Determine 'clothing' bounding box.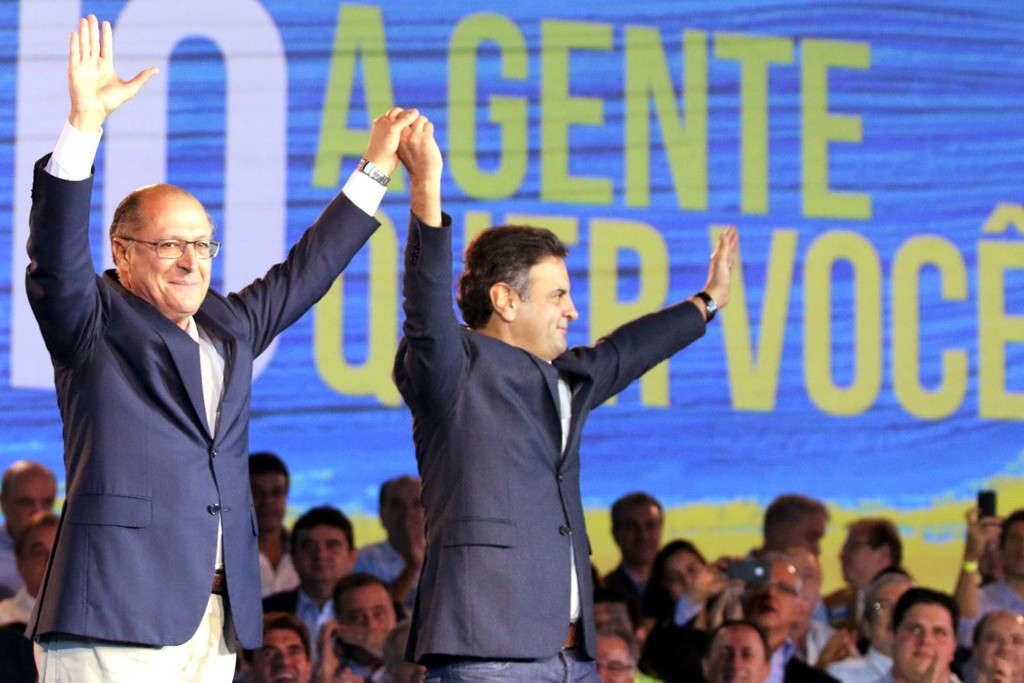
Determined: region(28, 138, 385, 682).
